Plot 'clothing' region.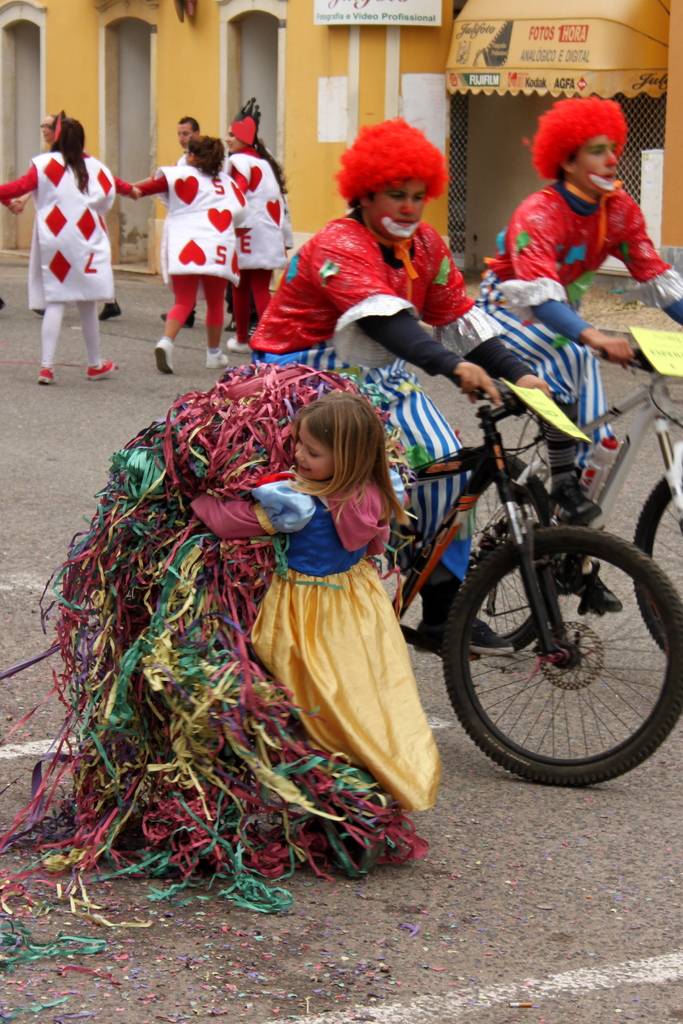
Plotted at left=186, top=470, right=443, bottom=813.
